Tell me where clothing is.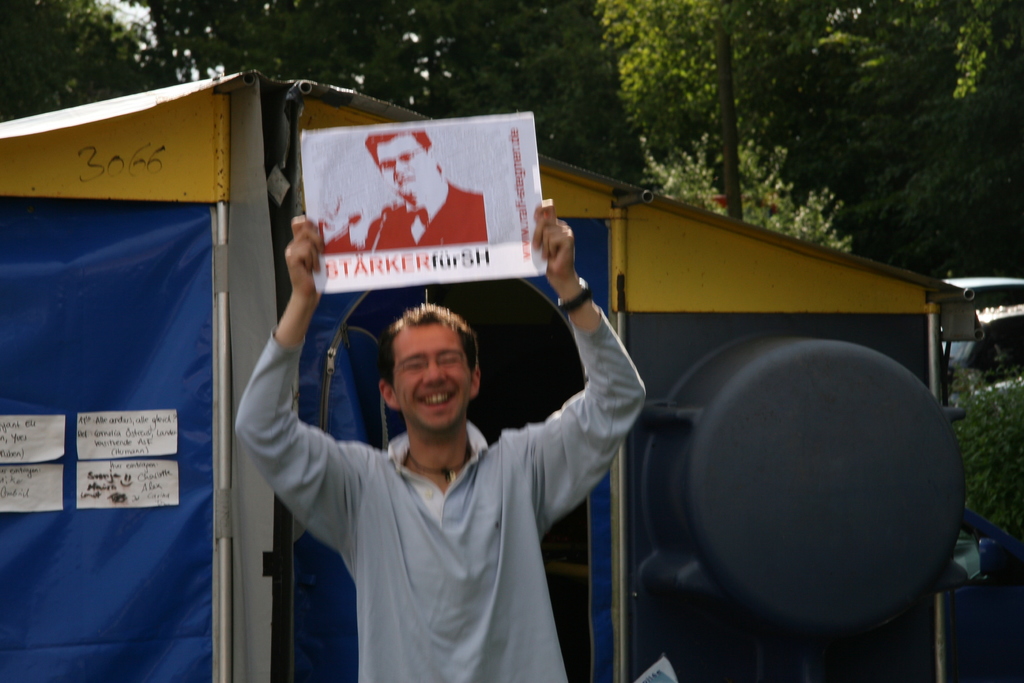
clothing is at Rect(251, 311, 622, 671).
